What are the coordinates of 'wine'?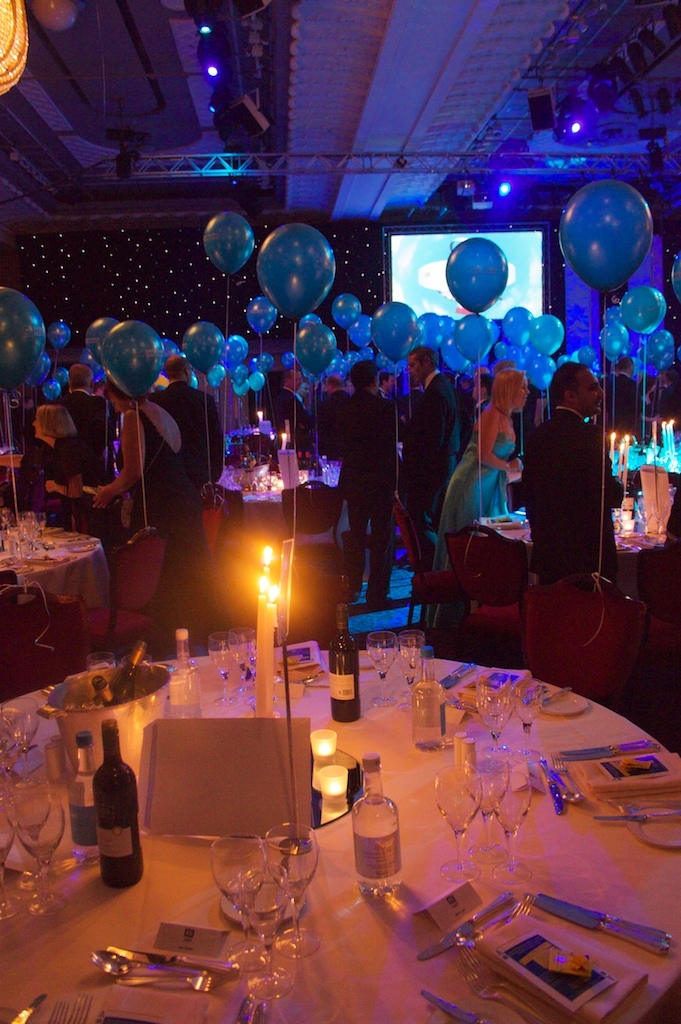
<box>99,718,142,890</box>.
